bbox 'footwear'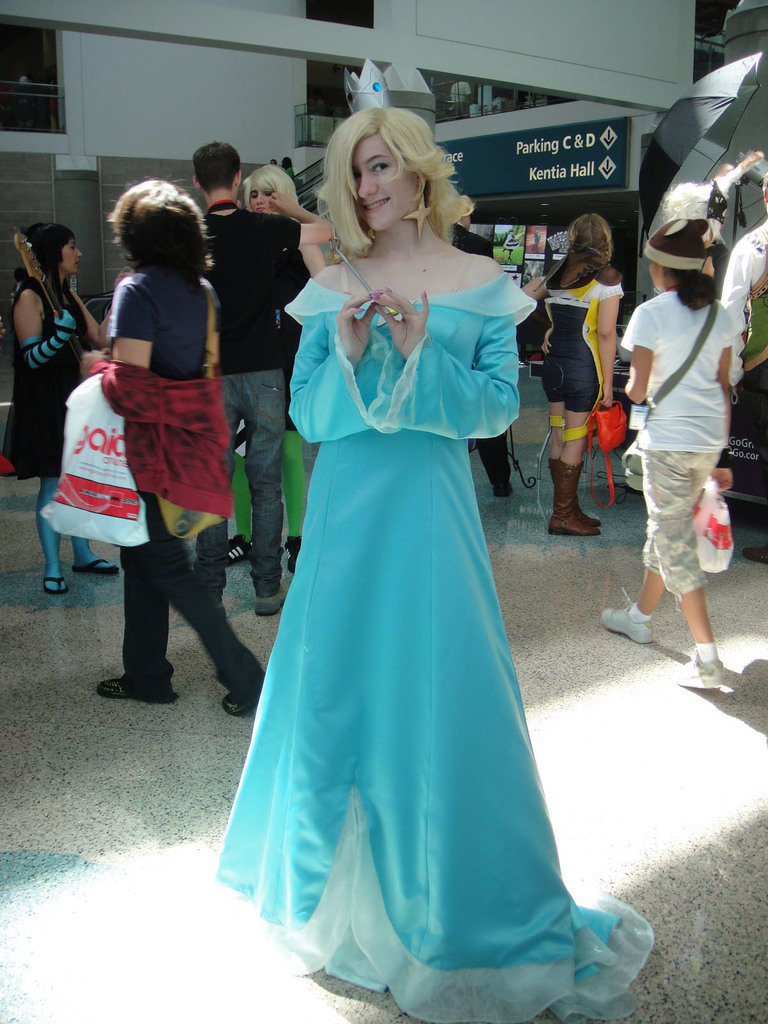
(219, 672, 271, 712)
